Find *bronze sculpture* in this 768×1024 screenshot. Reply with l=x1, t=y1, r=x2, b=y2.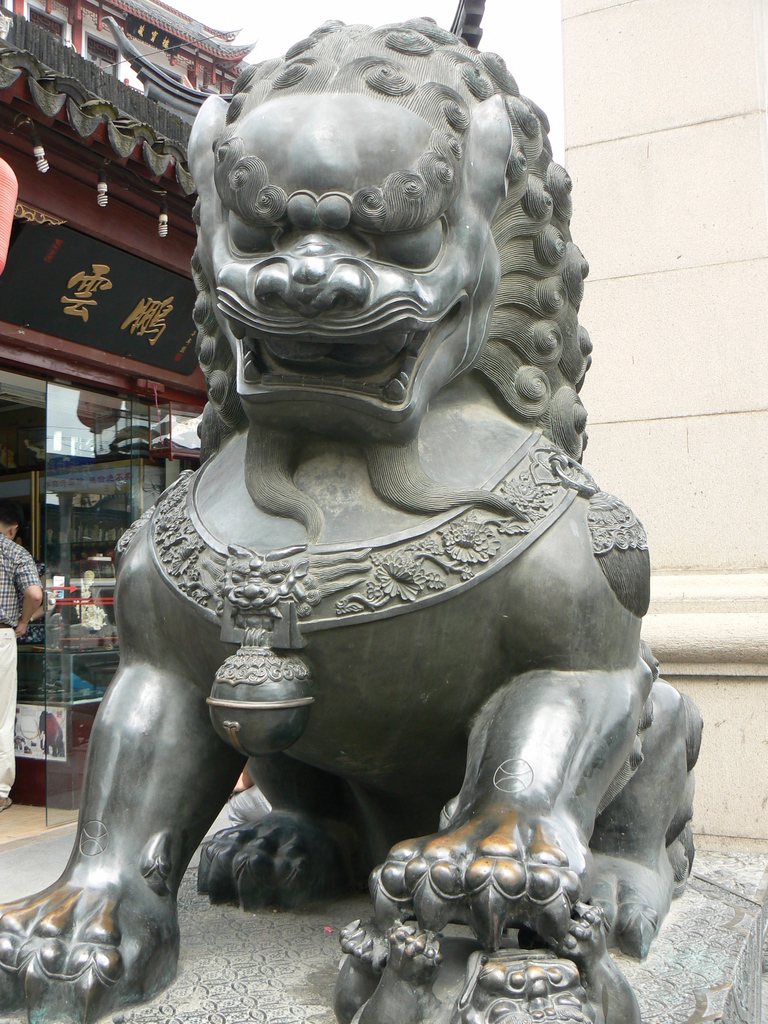
l=0, t=15, r=721, b=1023.
